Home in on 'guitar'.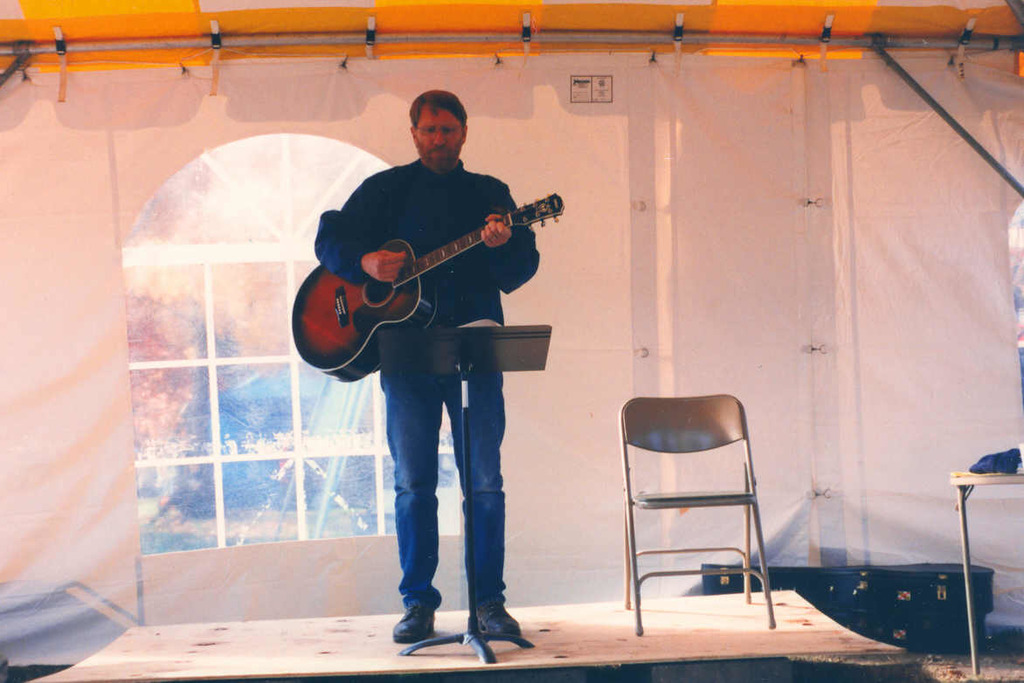
Homed in at [293,189,549,360].
